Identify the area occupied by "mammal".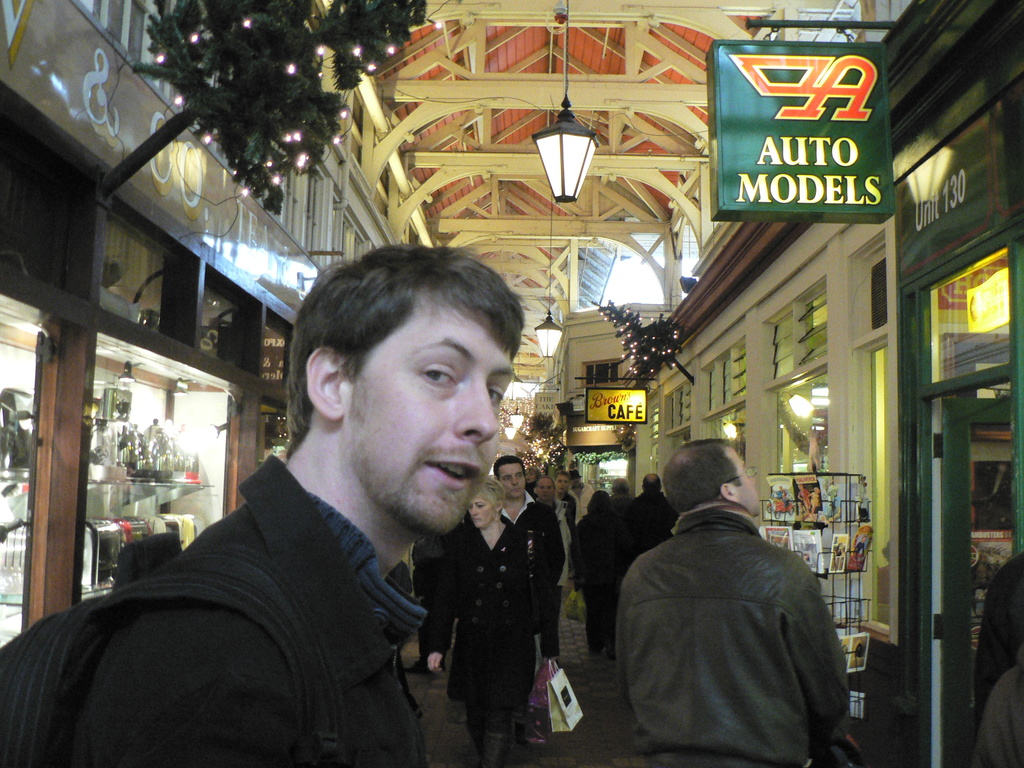
Area: <bbox>487, 457, 575, 765</bbox>.
